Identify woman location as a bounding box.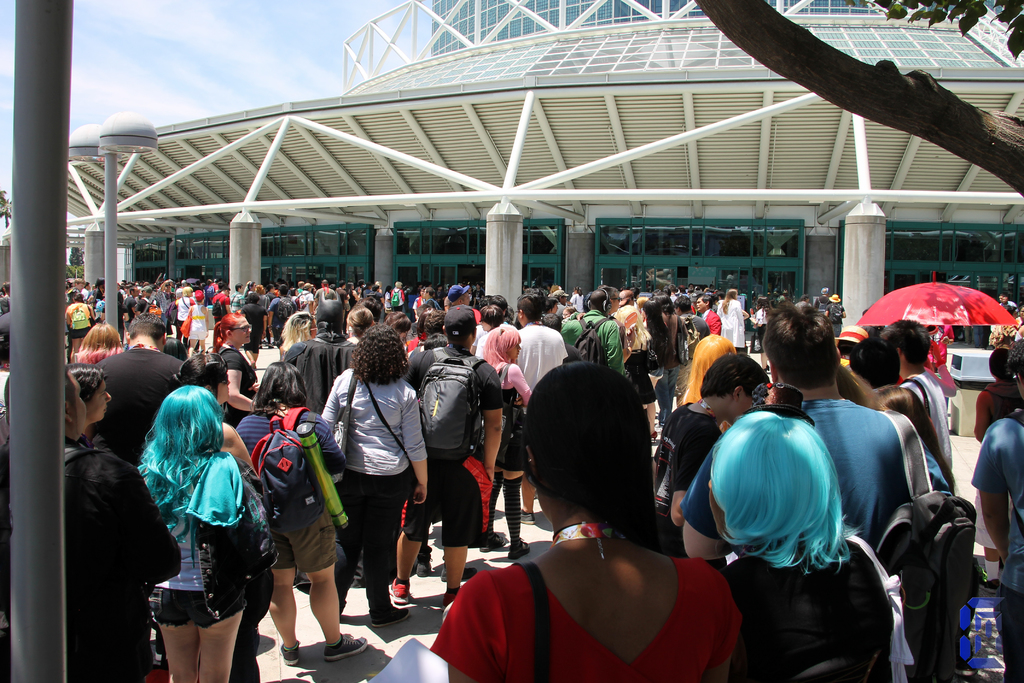
<region>477, 321, 532, 561</region>.
